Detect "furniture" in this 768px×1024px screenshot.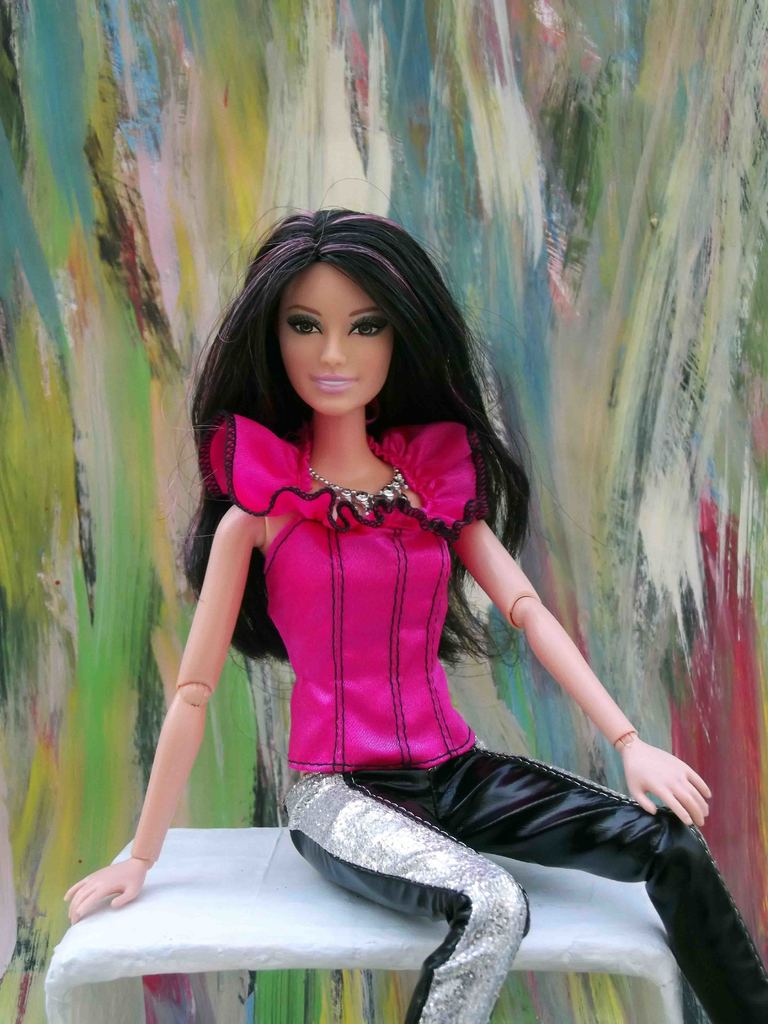
Detection: BBox(43, 828, 685, 1023).
